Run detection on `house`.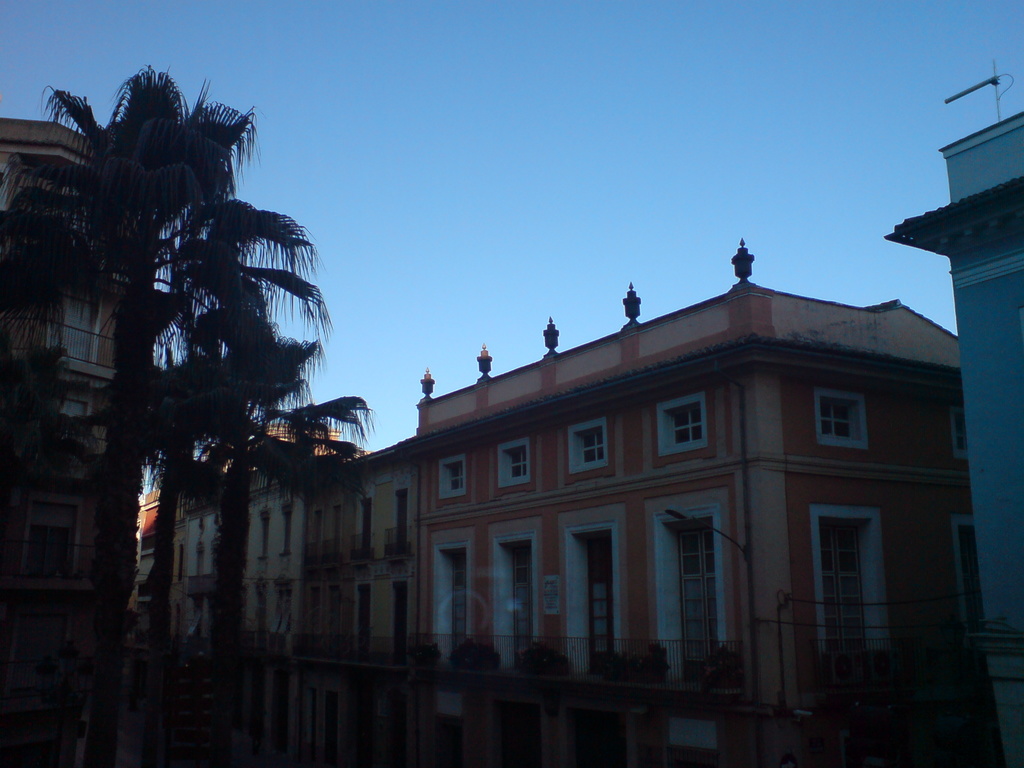
Result: [269,308,960,714].
